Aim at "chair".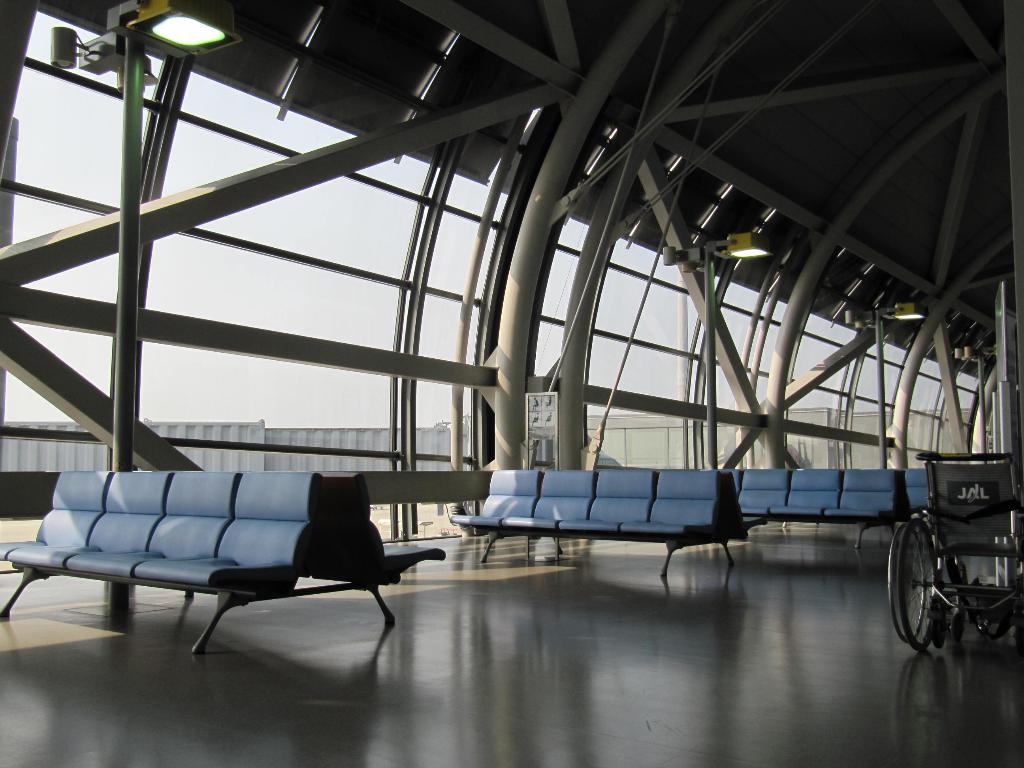
Aimed at bbox=(886, 447, 1023, 659).
